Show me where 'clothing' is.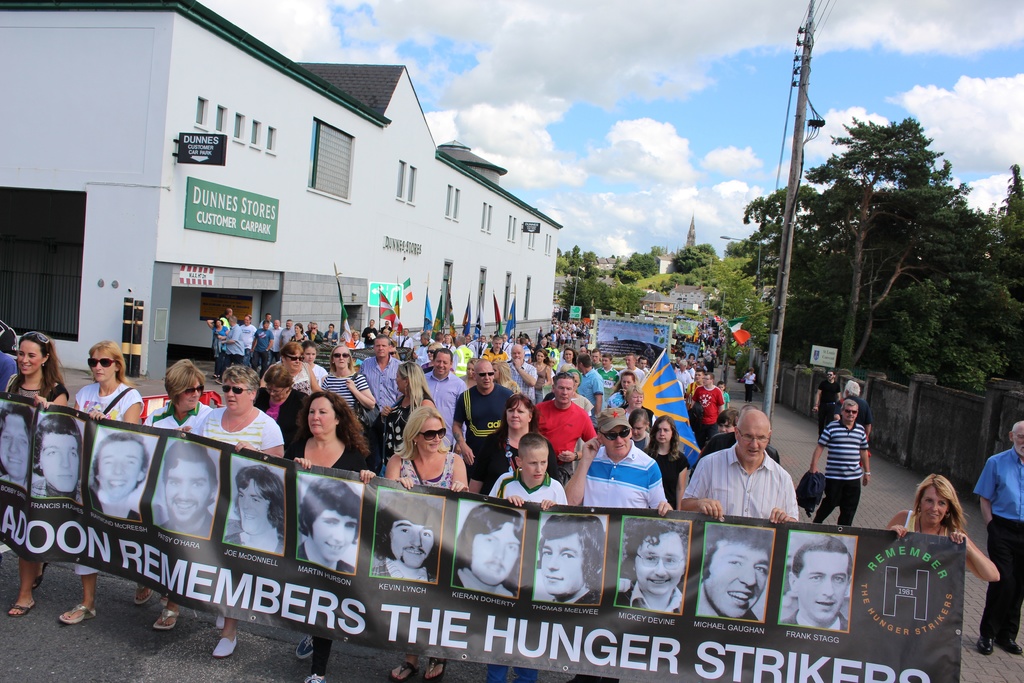
'clothing' is at {"x1": 218, "y1": 324, "x2": 241, "y2": 377}.
